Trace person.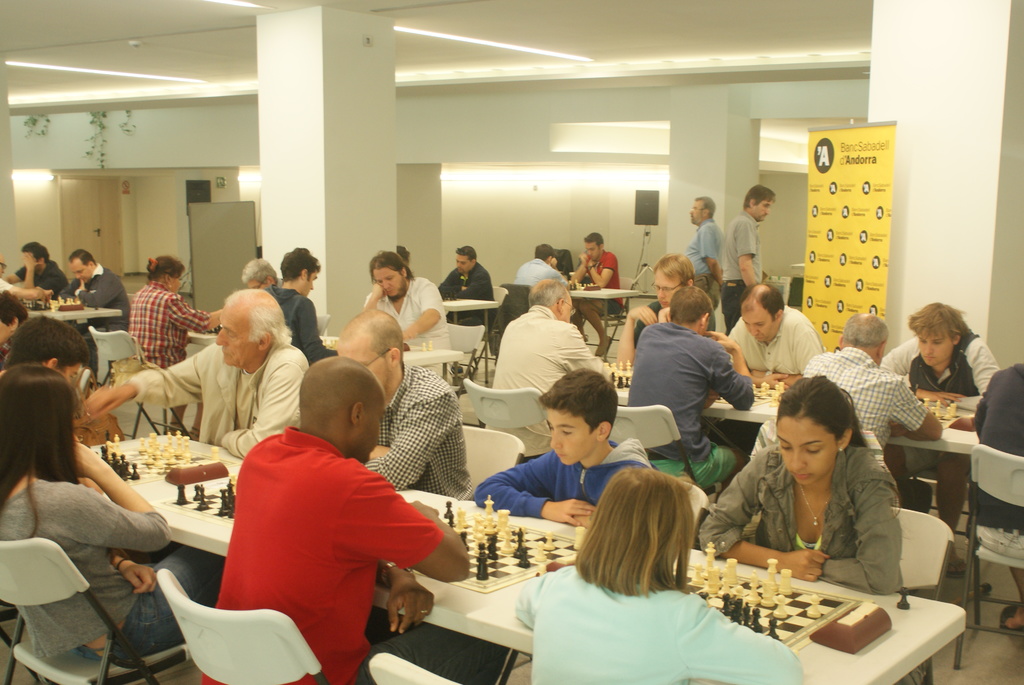
Traced to 636, 256, 712, 350.
